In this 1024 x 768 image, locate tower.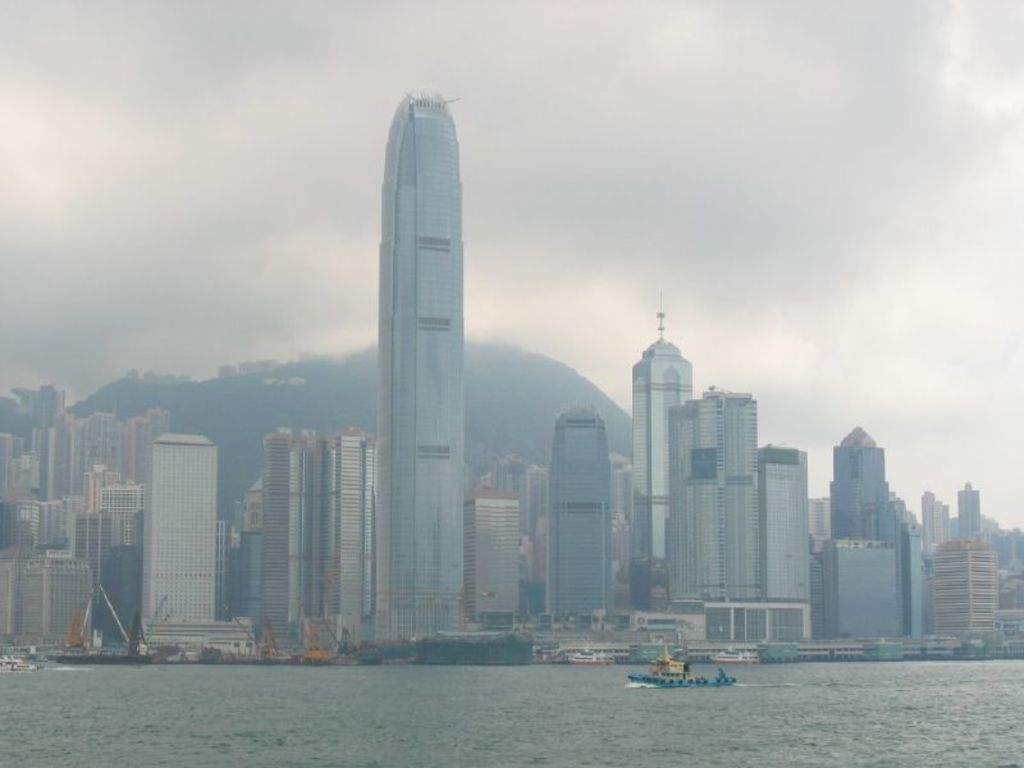
Bounding box: bbox=[333, 63, 497, 620].
